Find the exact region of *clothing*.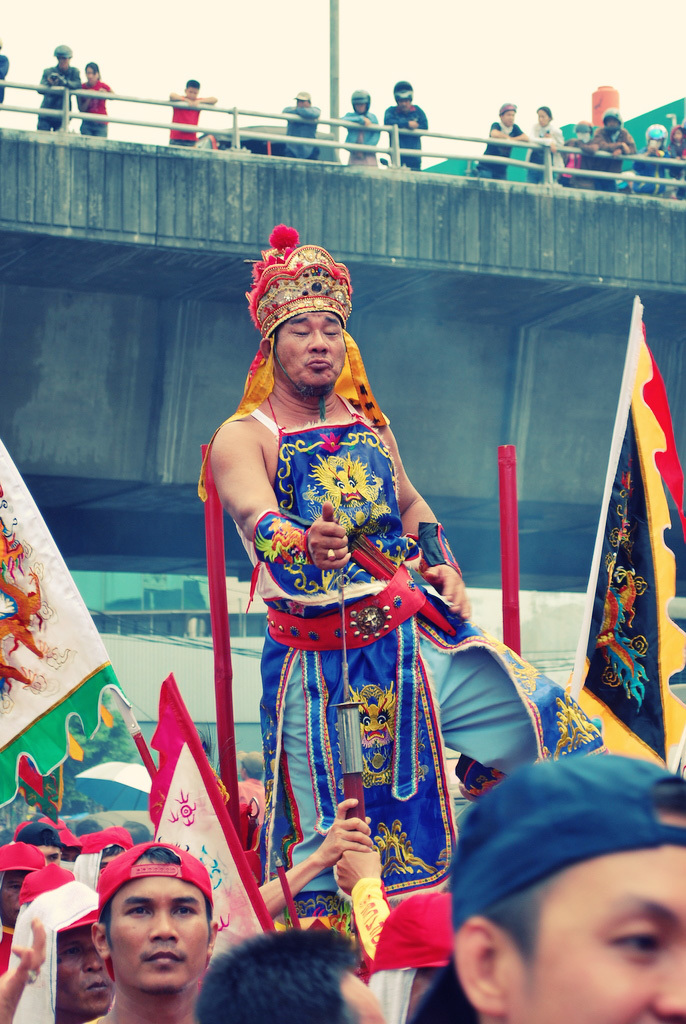
Exact region: bbox=(168, 99, 196, 144).
